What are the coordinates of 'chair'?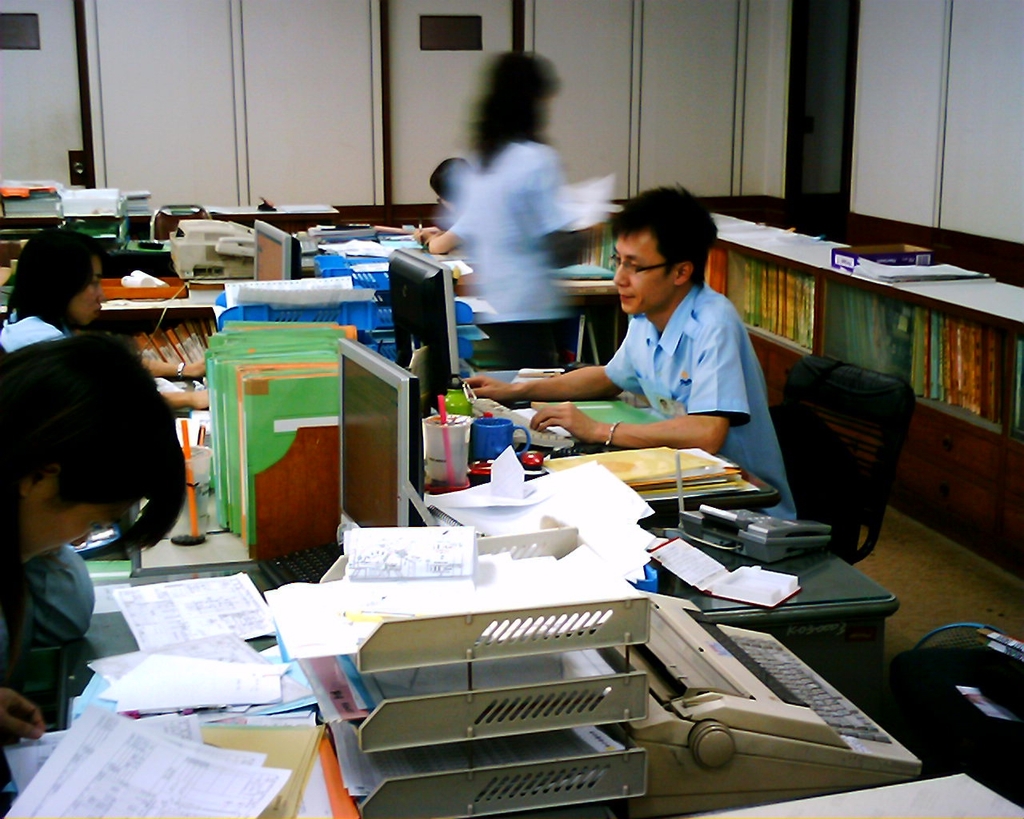
rect(147, 206, 213, 245).
